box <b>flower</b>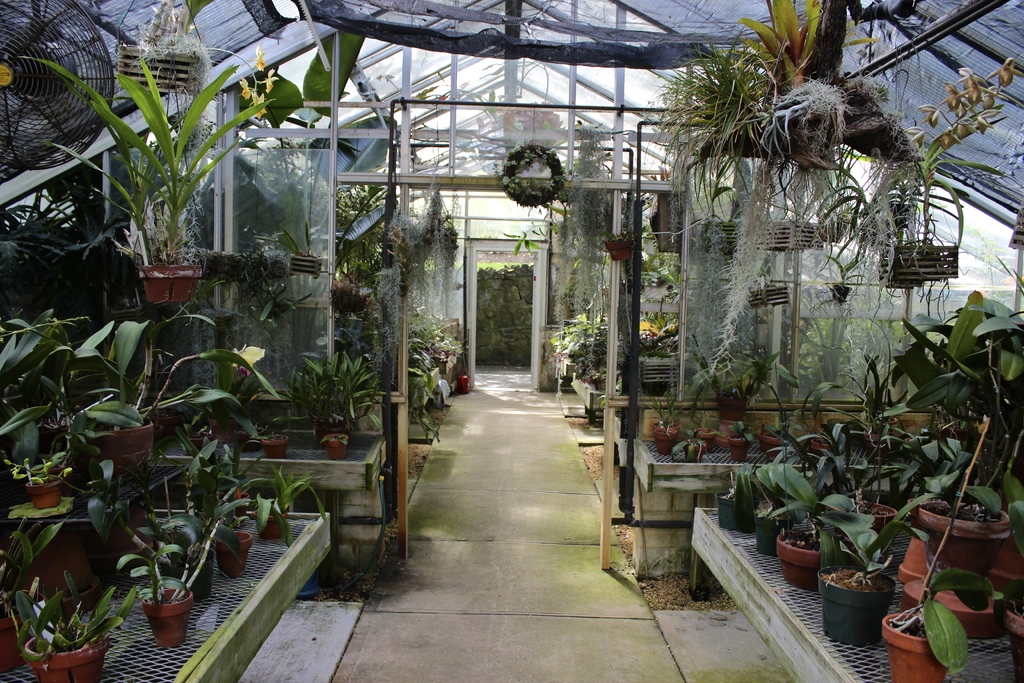
region(254, 43, 268, 71)
